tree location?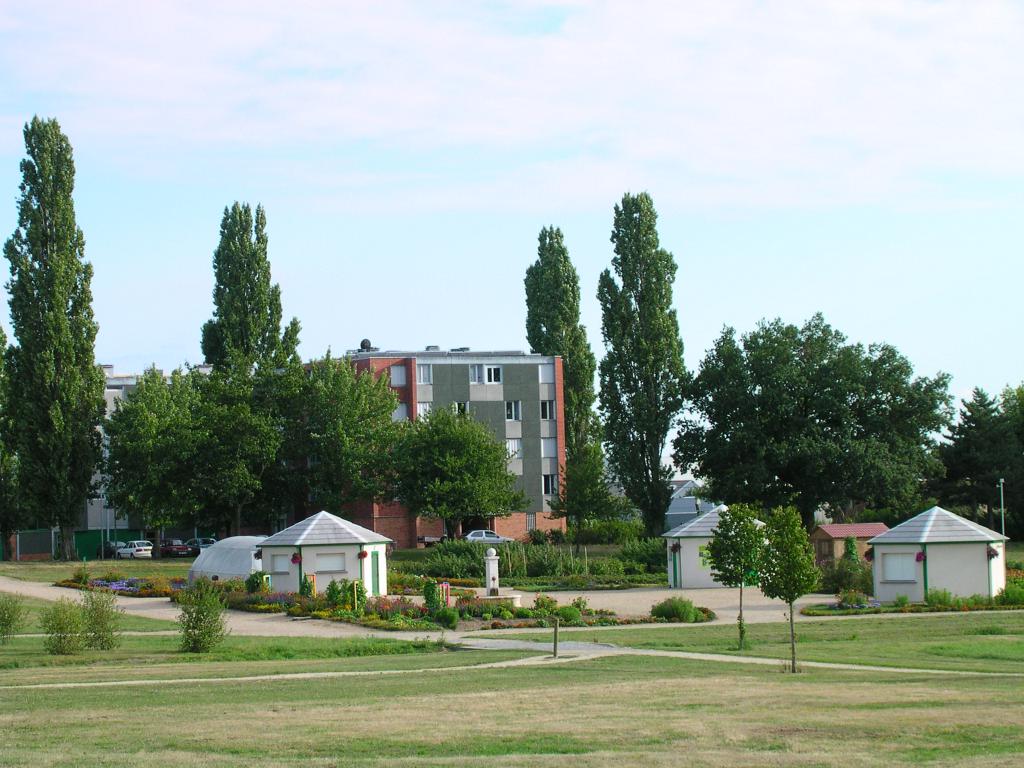
crop(922, 375, 1023, 519)
